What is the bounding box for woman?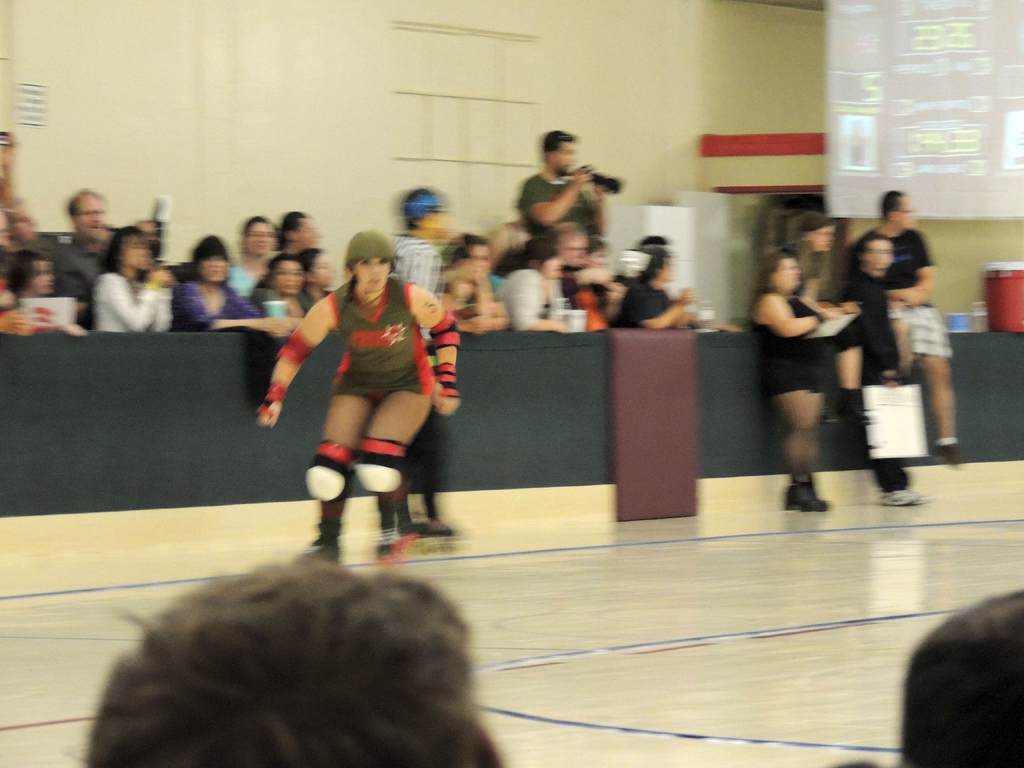
rect(497, 239, 584, 333).
